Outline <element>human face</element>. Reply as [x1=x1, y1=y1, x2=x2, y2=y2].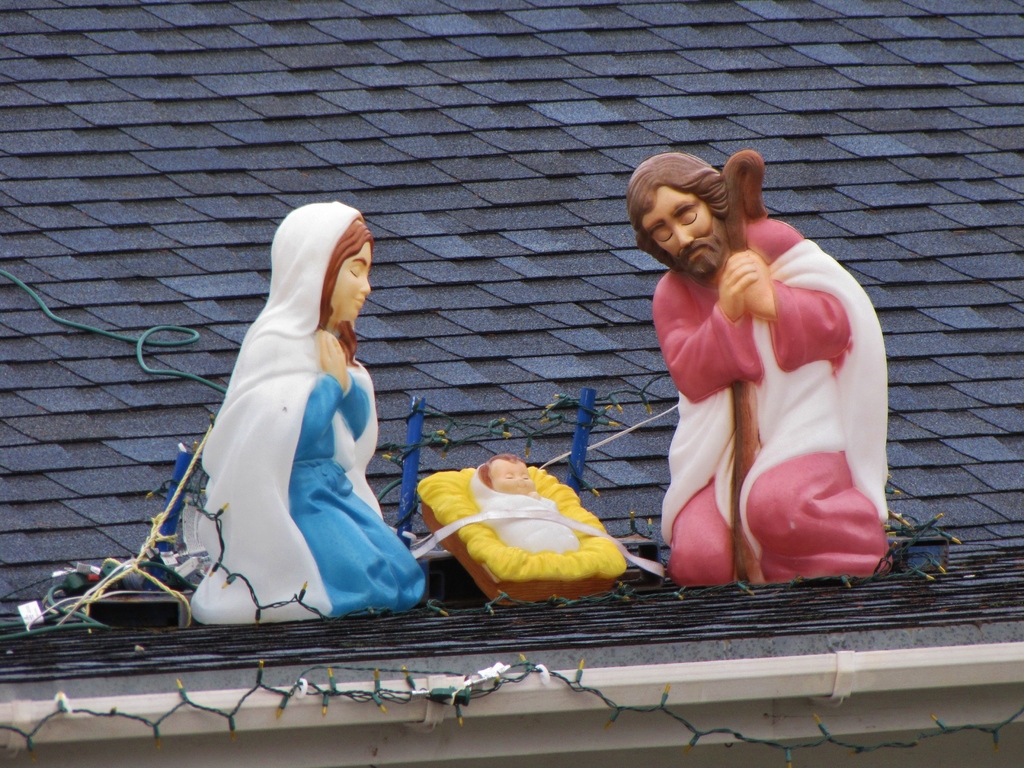
[x1=494, y1=463, x2=536, y2=493].
